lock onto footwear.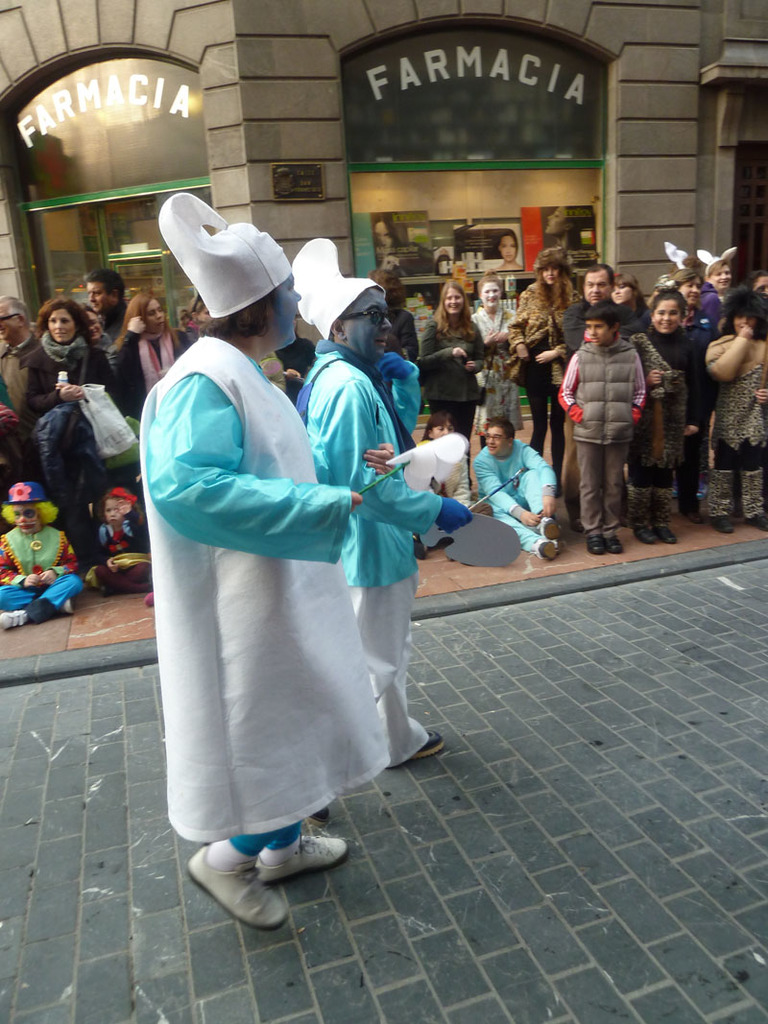
Locked: box(55, 603, 82, 620).
